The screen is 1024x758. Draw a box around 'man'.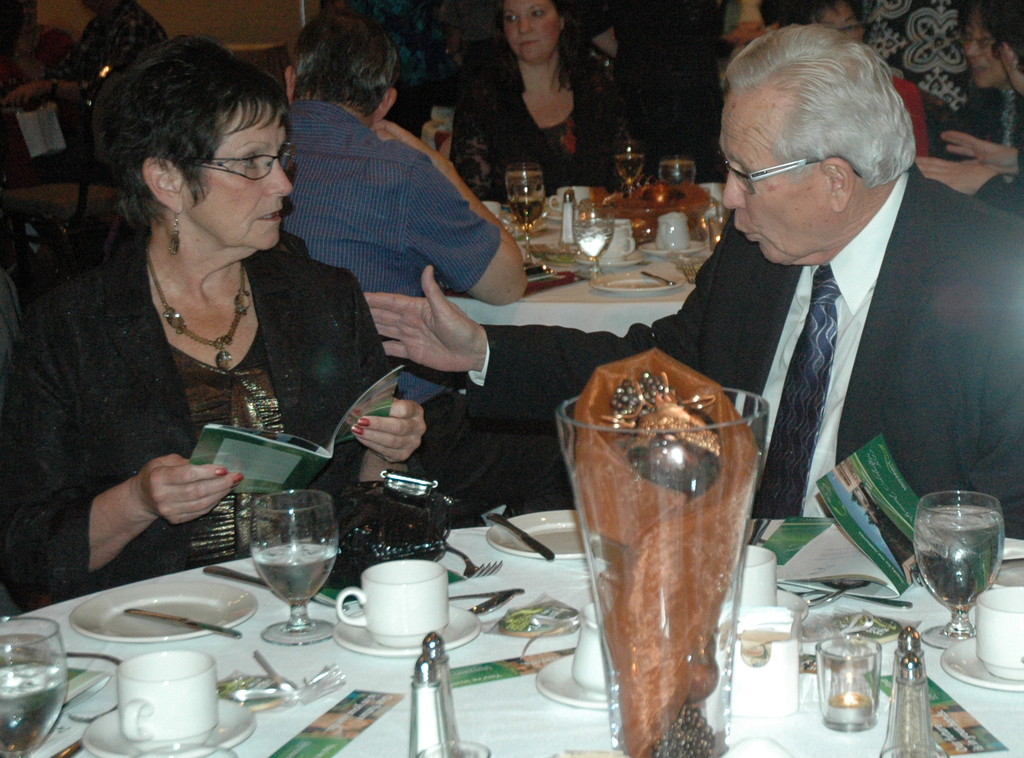
rect(345, 18, 1023, 544).
